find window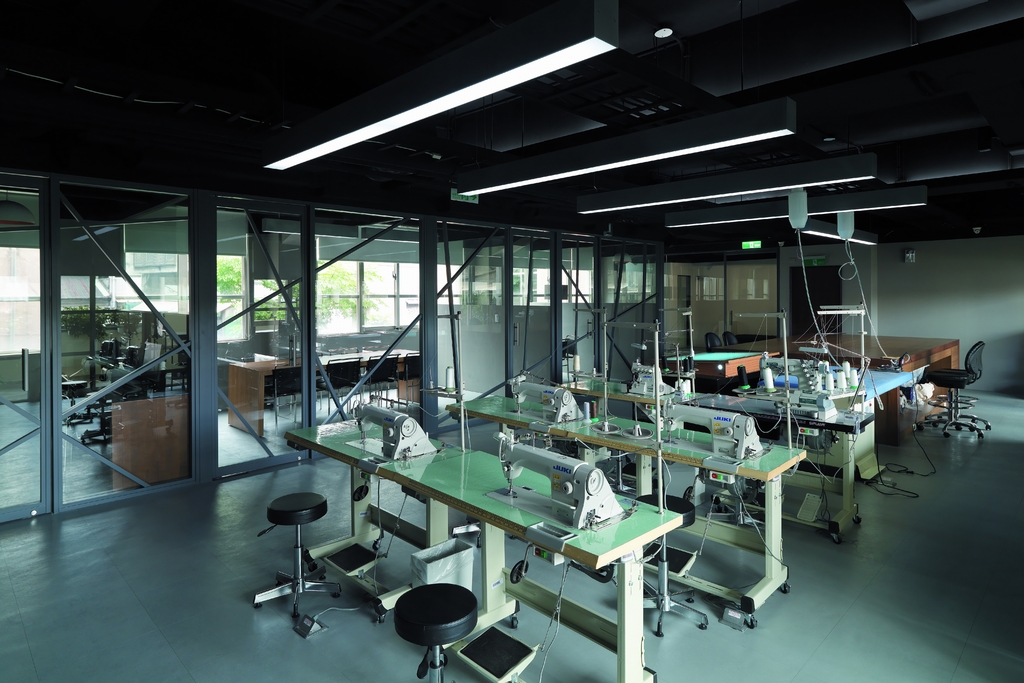
bbox=(691, 269, 739, 300)
